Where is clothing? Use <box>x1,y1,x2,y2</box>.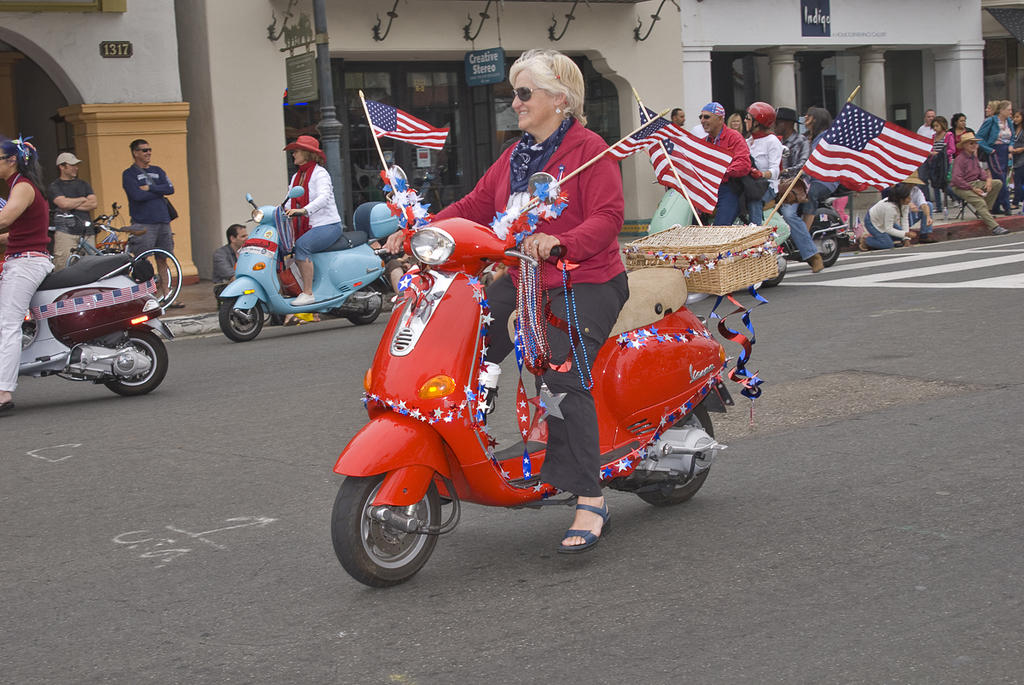
<box>212,242,237,301</box>.
